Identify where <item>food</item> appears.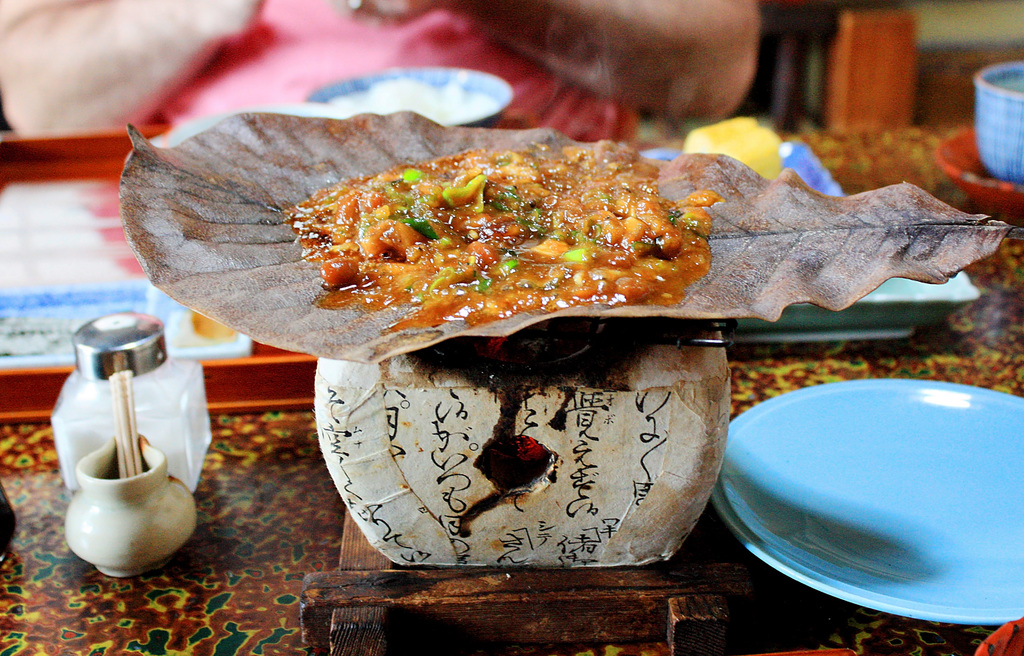
Appears at Rect(280, 136, 708, 330).
